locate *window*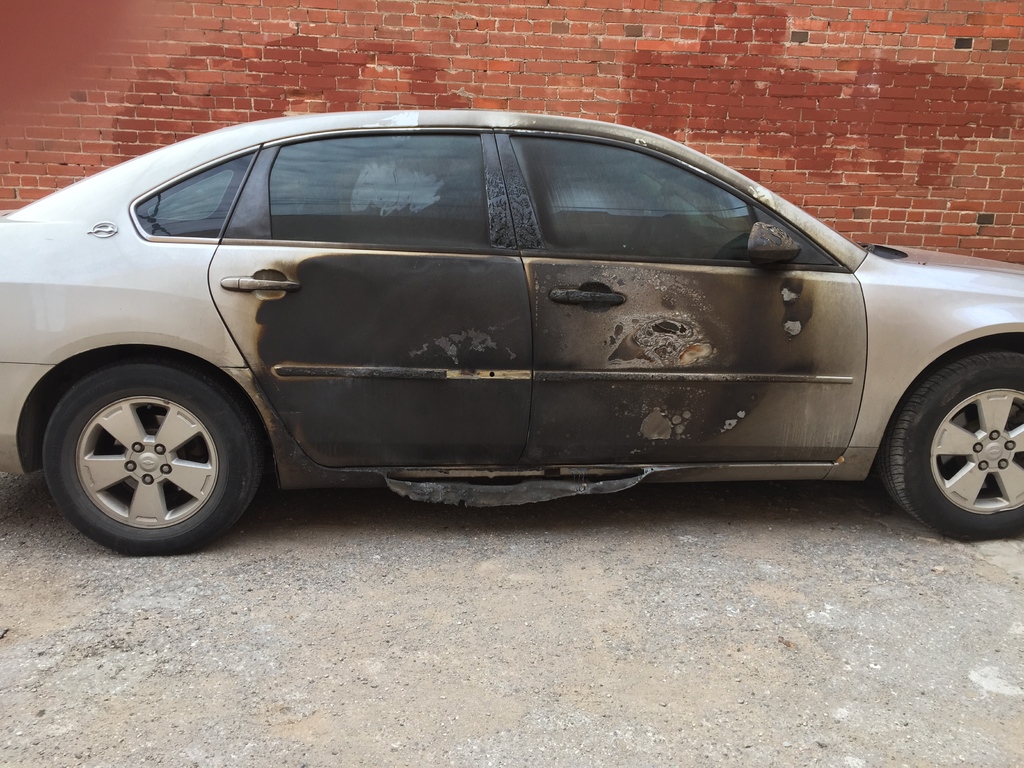
138,163,232,225
